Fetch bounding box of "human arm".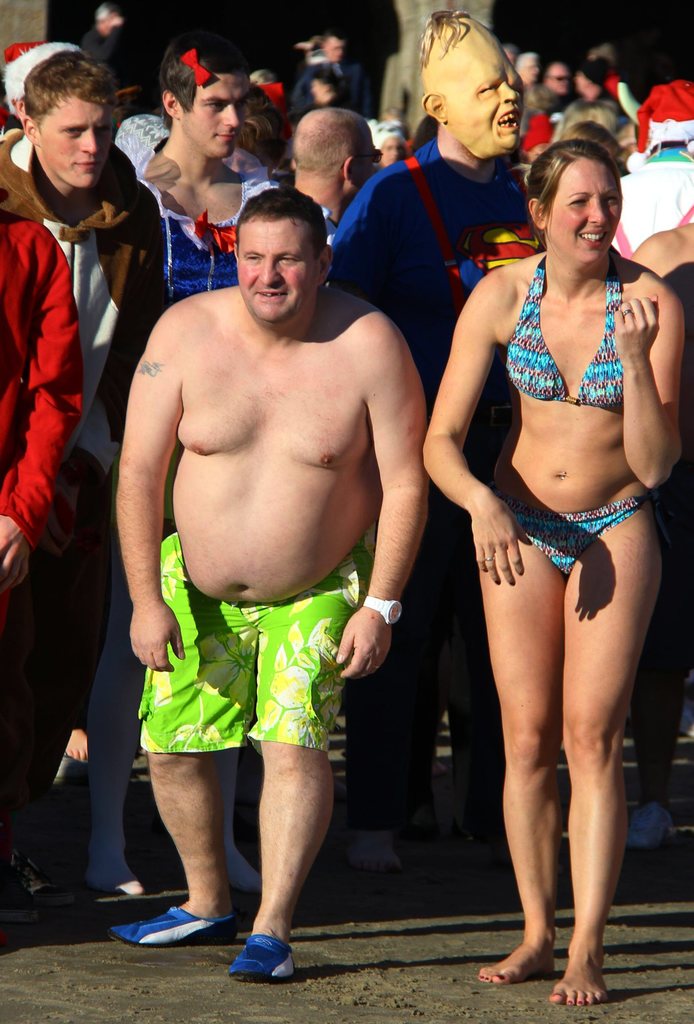
Bbox: x1=333, y1=318, x2=430, y2=684.
